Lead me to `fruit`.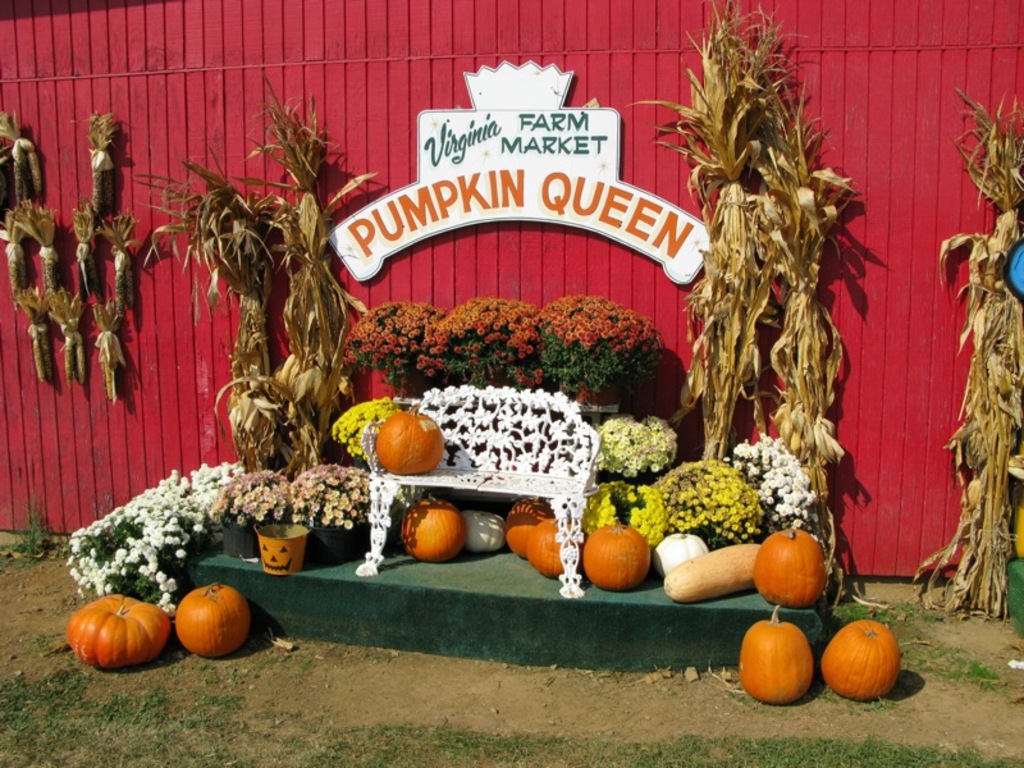
Lead to <bbox>652, 532, 708, 577</bbox>.
